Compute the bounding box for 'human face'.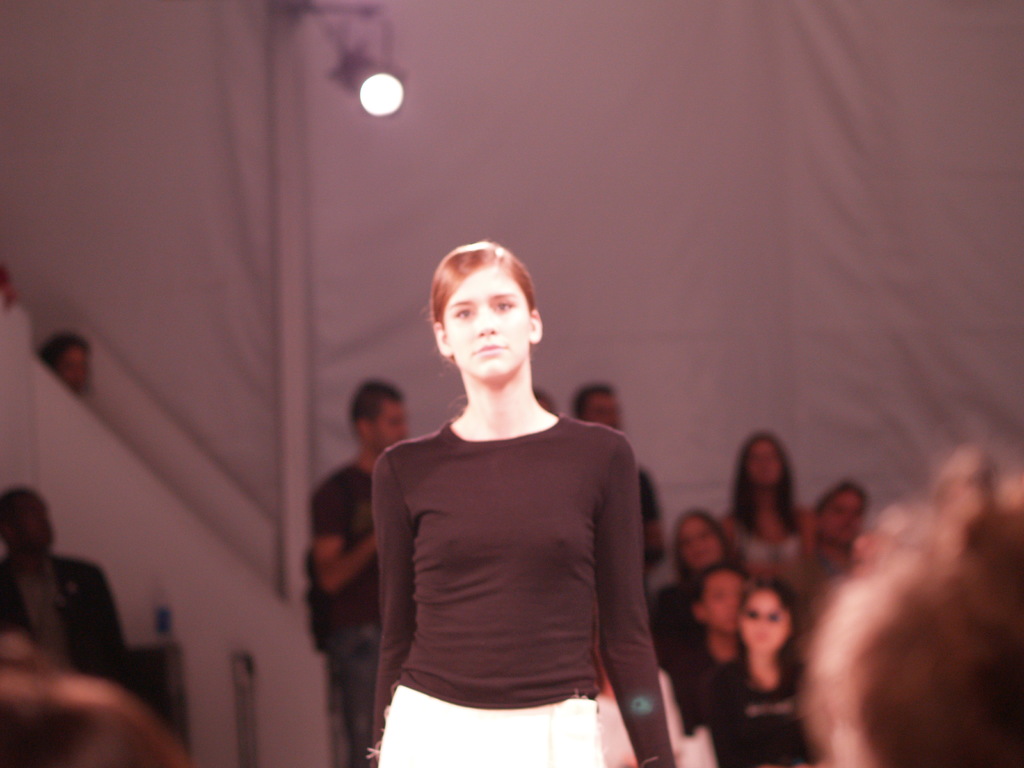
(x1=375, y1=400, x2=412, y2=451).
